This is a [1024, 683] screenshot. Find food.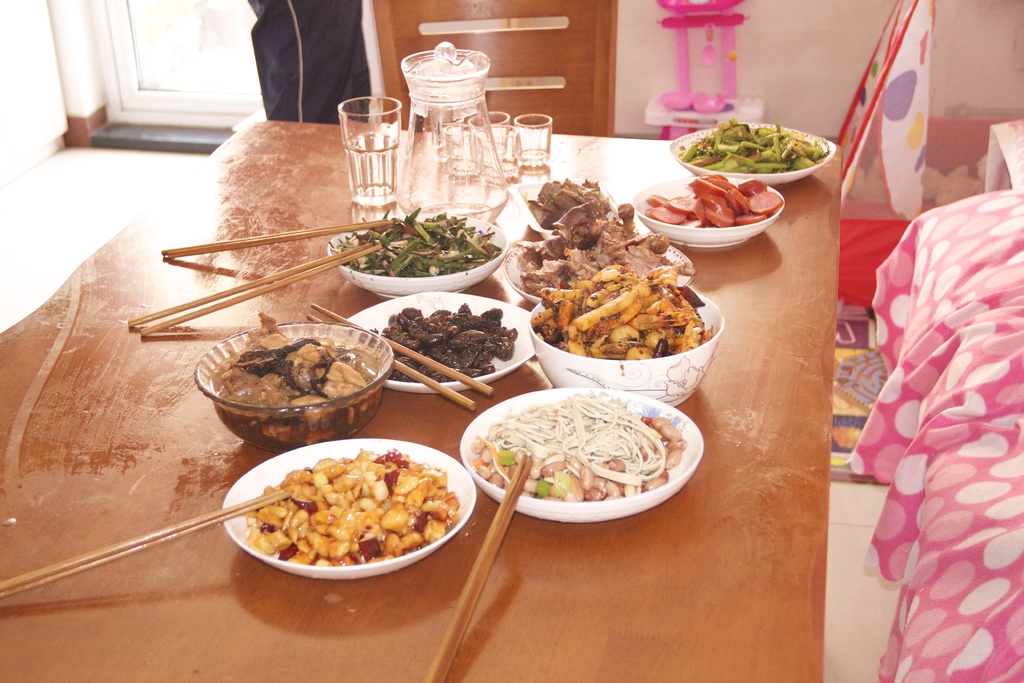
Bounding box: (642, 171, 785, 231).
